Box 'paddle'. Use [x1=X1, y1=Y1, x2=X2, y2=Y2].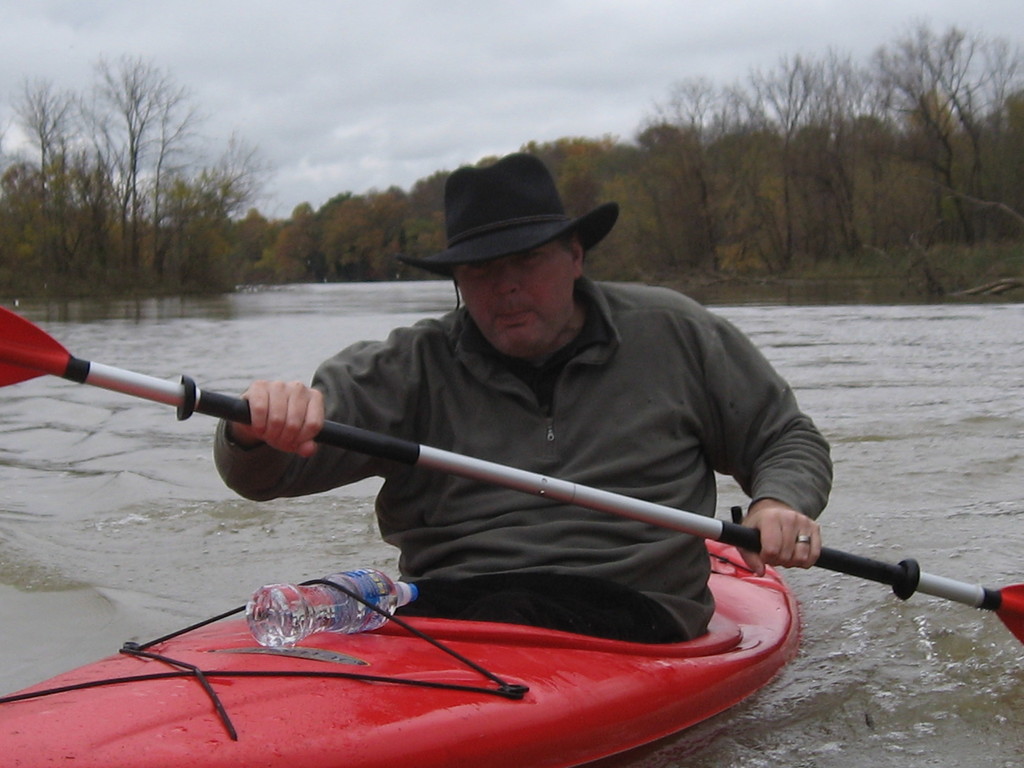
[x1=2, y1=300, x2=1023, y2=647].
